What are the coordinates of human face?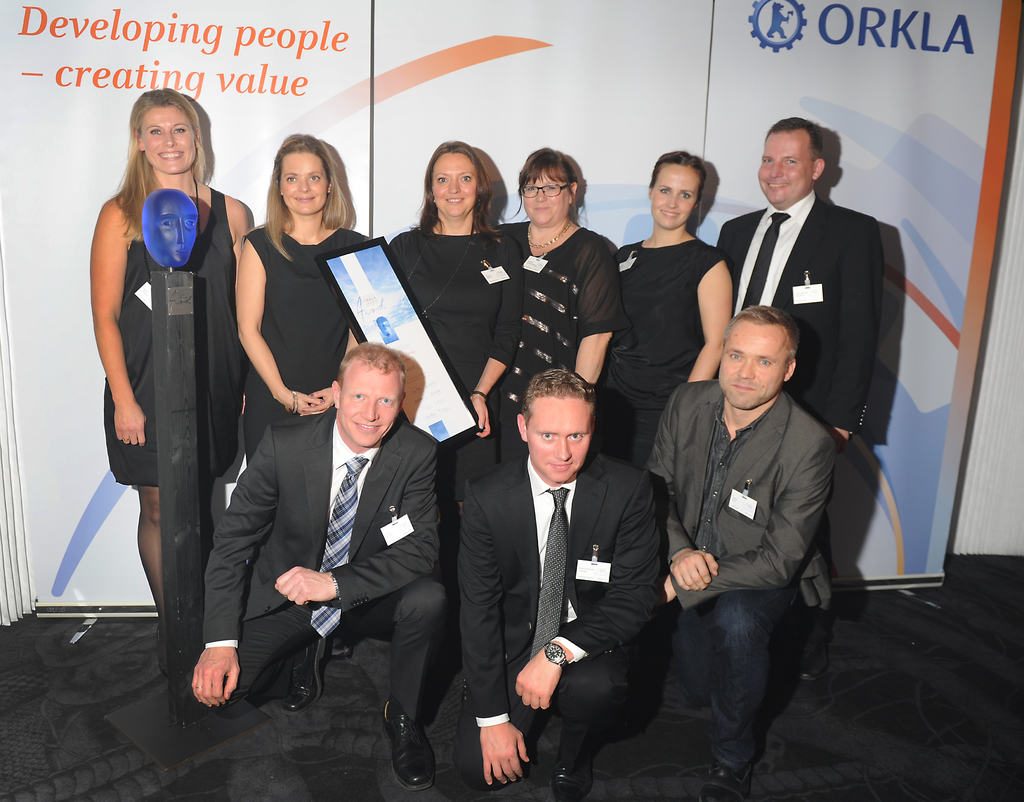
x1=140, y1=107, x2=196, y2=173.
